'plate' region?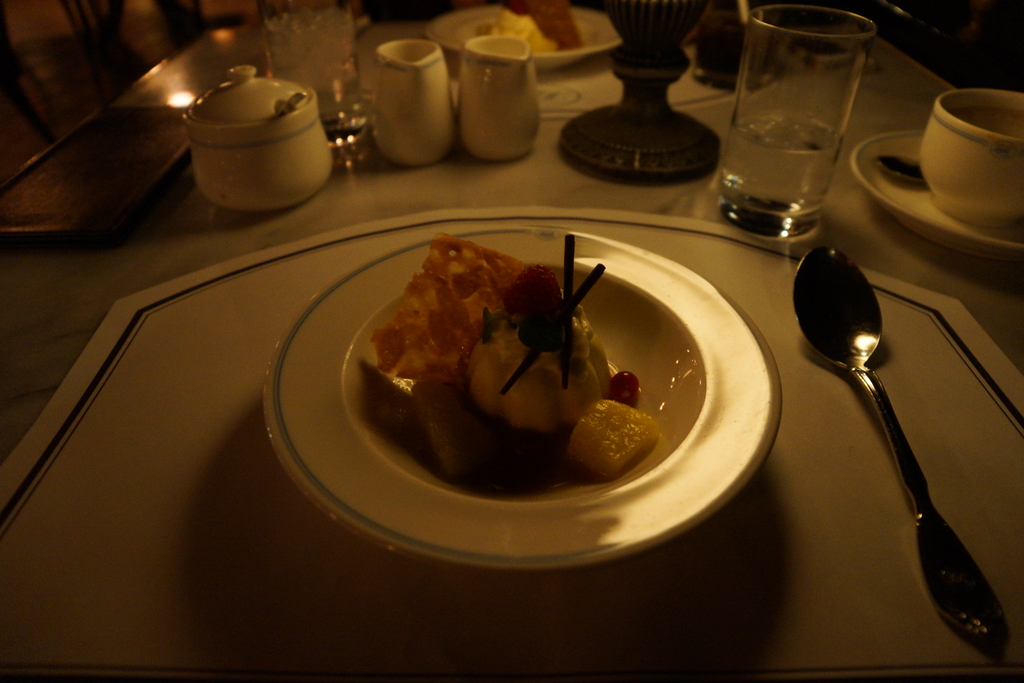
260/227/783/571
